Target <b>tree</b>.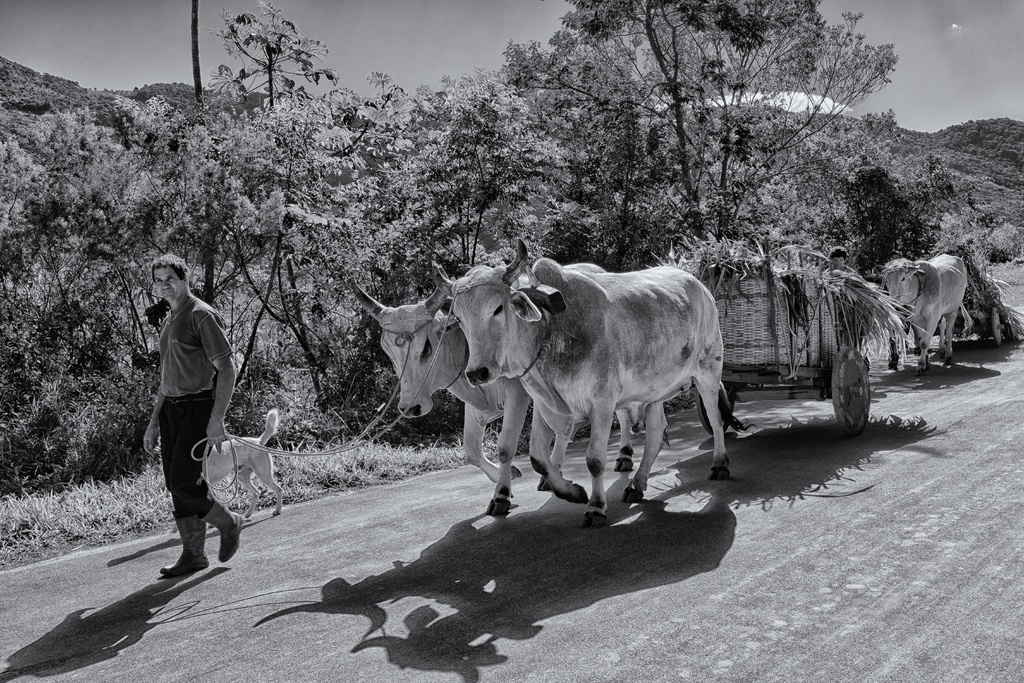
Target region: 496, 0, 907, 273.
